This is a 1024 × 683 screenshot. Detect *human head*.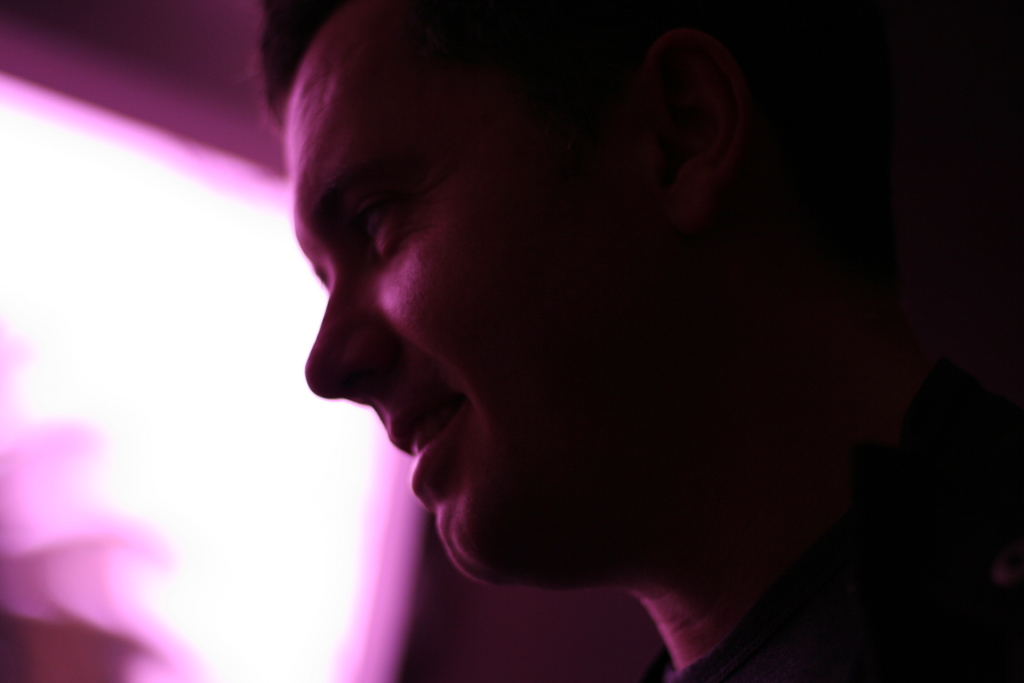
<region>250, 0, 893, 630</region>.
